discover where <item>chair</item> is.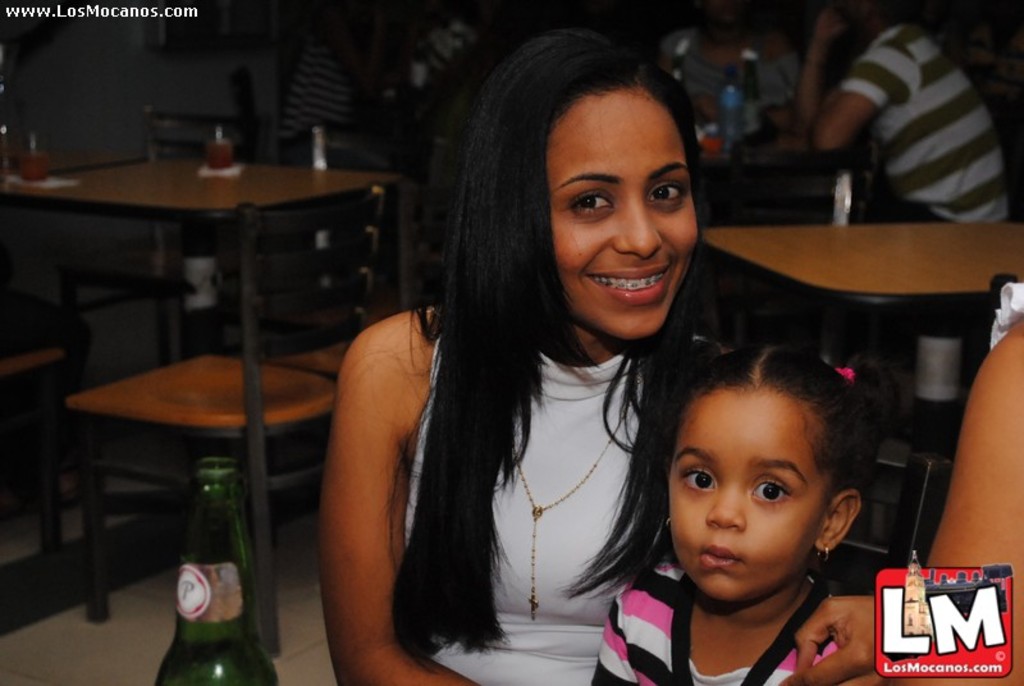
Discovered at <box>813,453,945,602</box>.
